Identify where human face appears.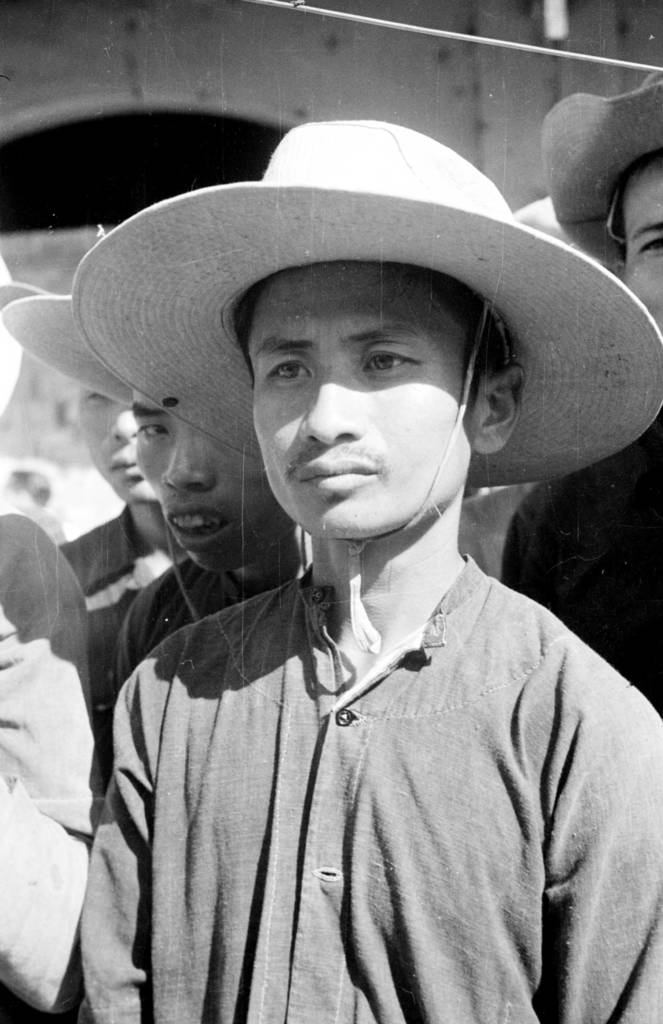
Appears at [75, 376, 157, 503].
